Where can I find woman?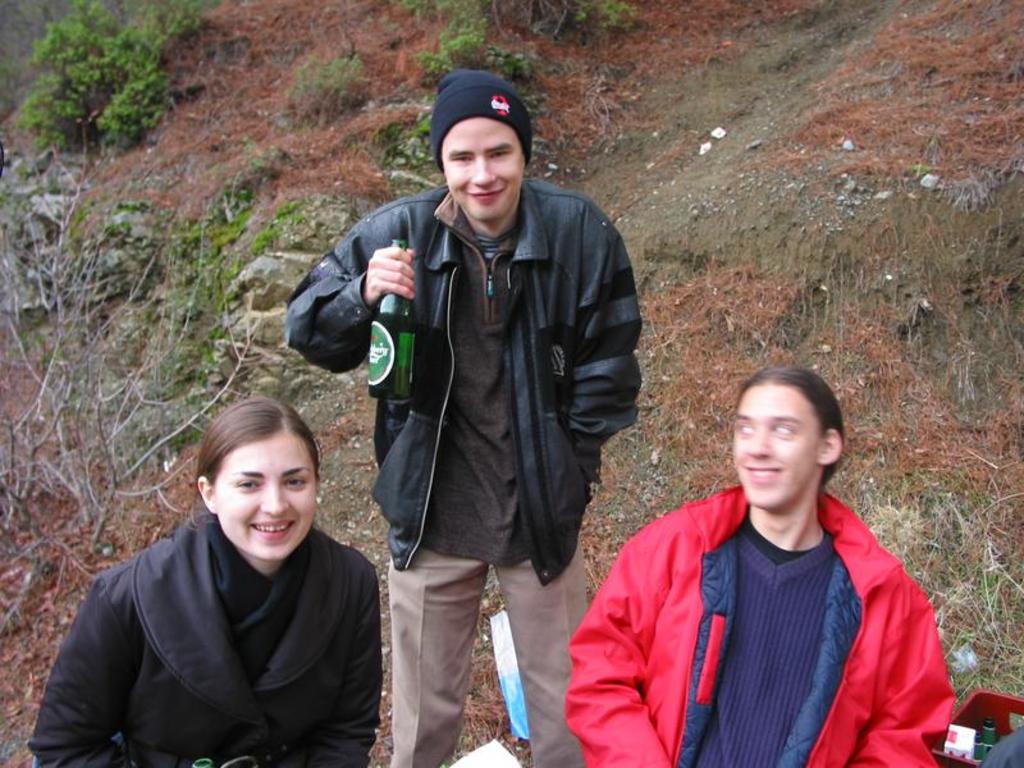
You can find it at bbox=(28, 388, 380, 767).
